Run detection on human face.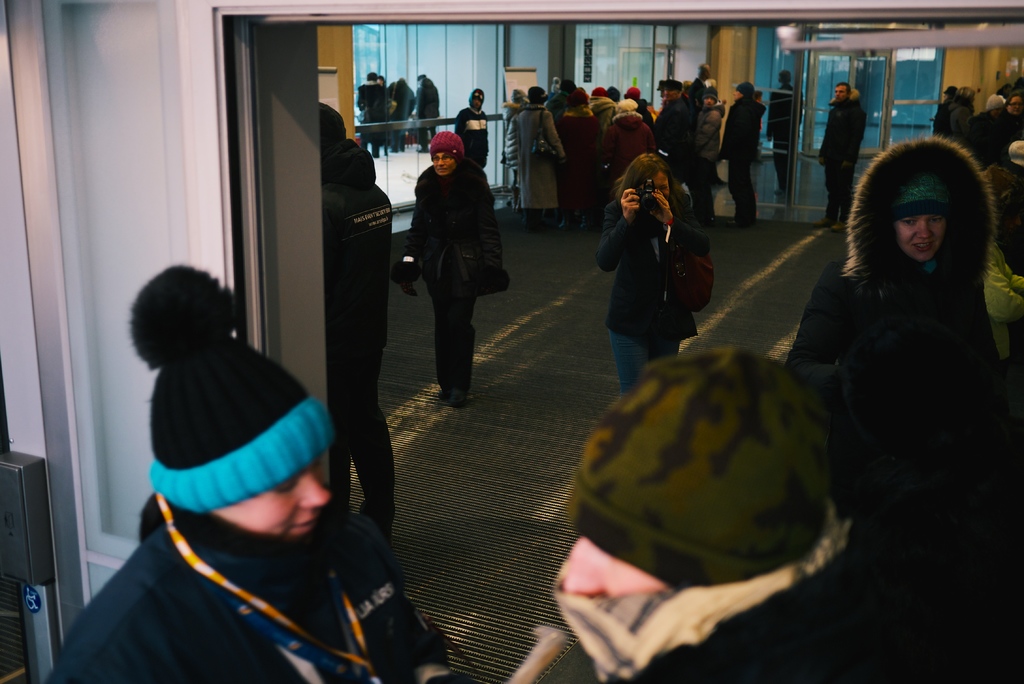
Result: Rect(836, 86, 845, 100).
